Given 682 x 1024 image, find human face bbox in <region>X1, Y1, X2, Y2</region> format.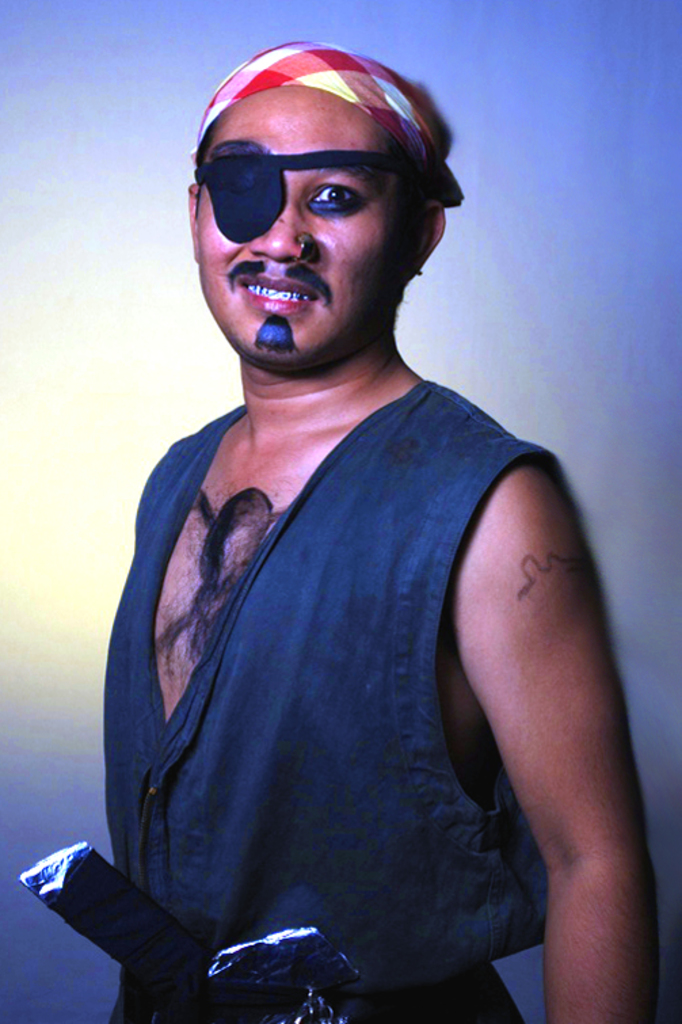
<region>199, 84, 423, 365</region>.
